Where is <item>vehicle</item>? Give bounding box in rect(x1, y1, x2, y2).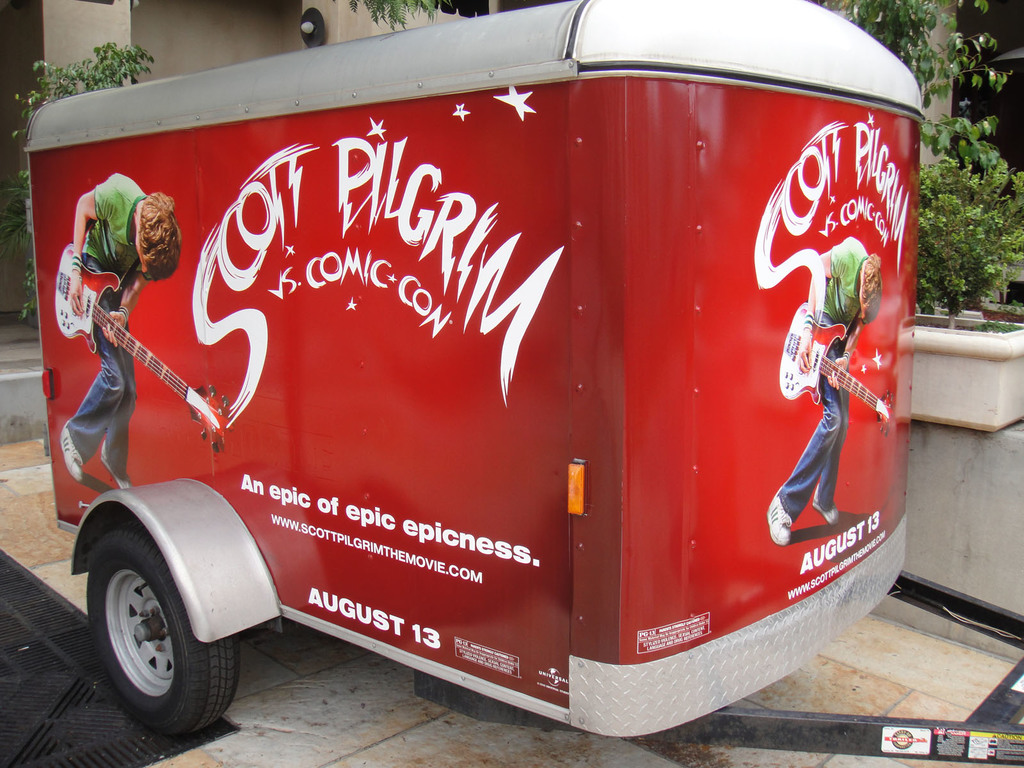
rect(22, 0, 930, 741).
